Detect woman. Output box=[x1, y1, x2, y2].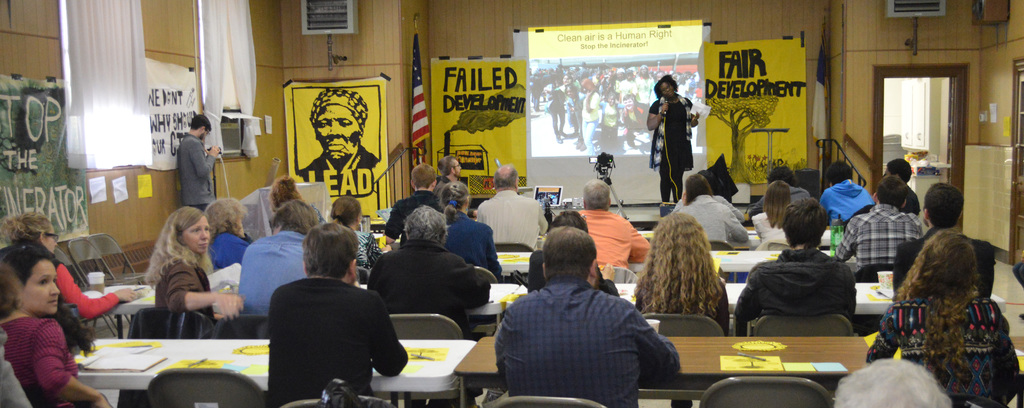
box=[631, 211, 736, 341].
